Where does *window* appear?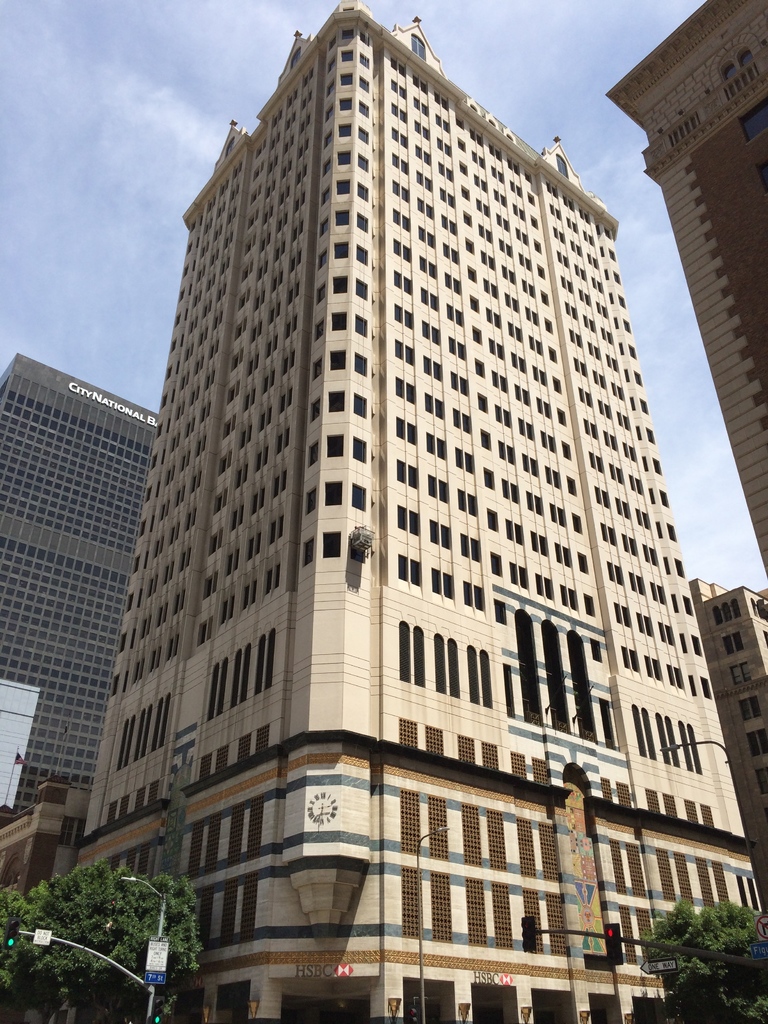
Appears at 338:124:352:136.
